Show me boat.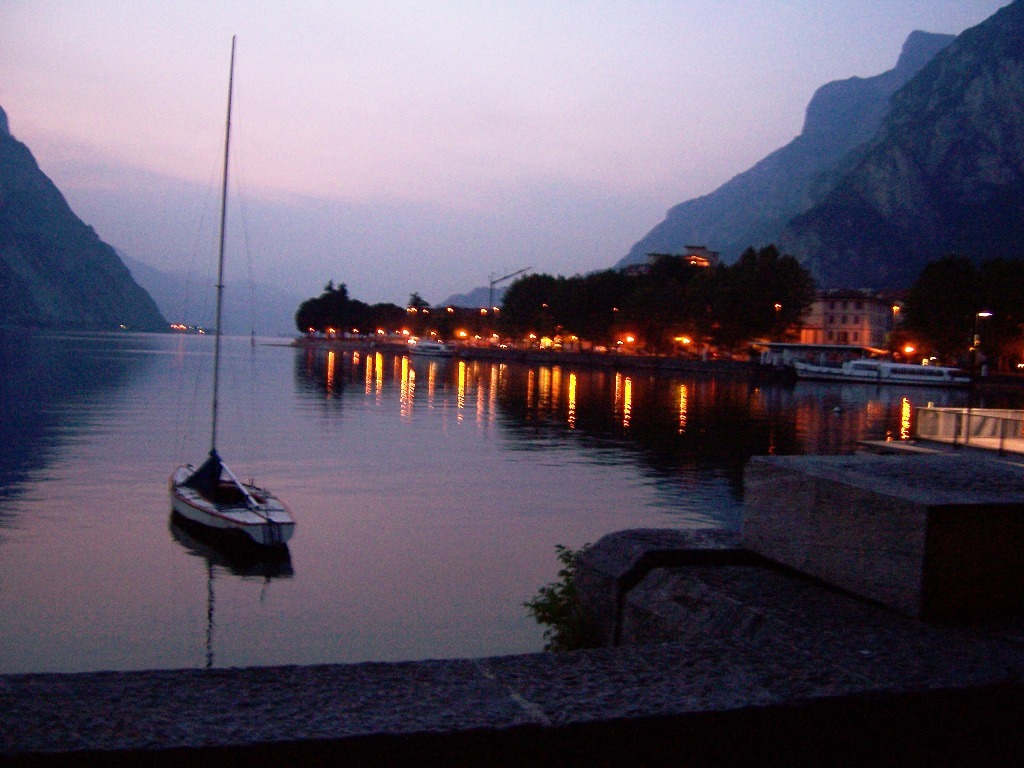
boat is here: bbox=(795, 356, 973, 387).
